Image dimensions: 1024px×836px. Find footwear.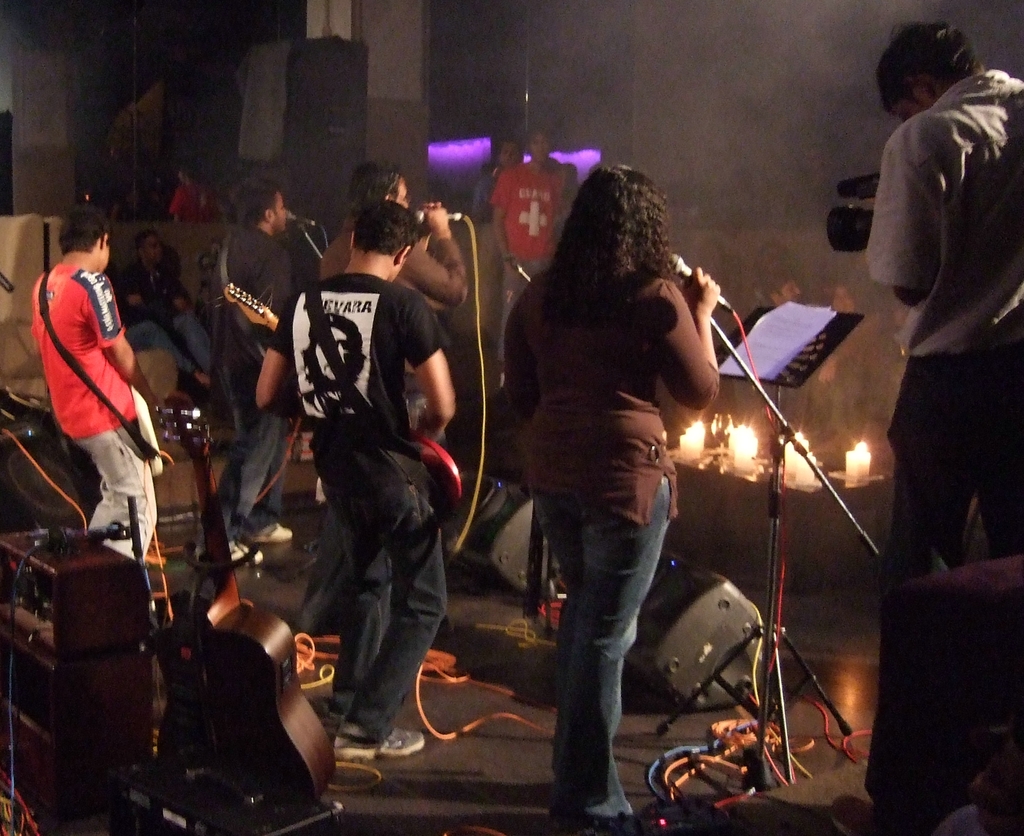
(left=830, top=791, right=879, bottom=835).
